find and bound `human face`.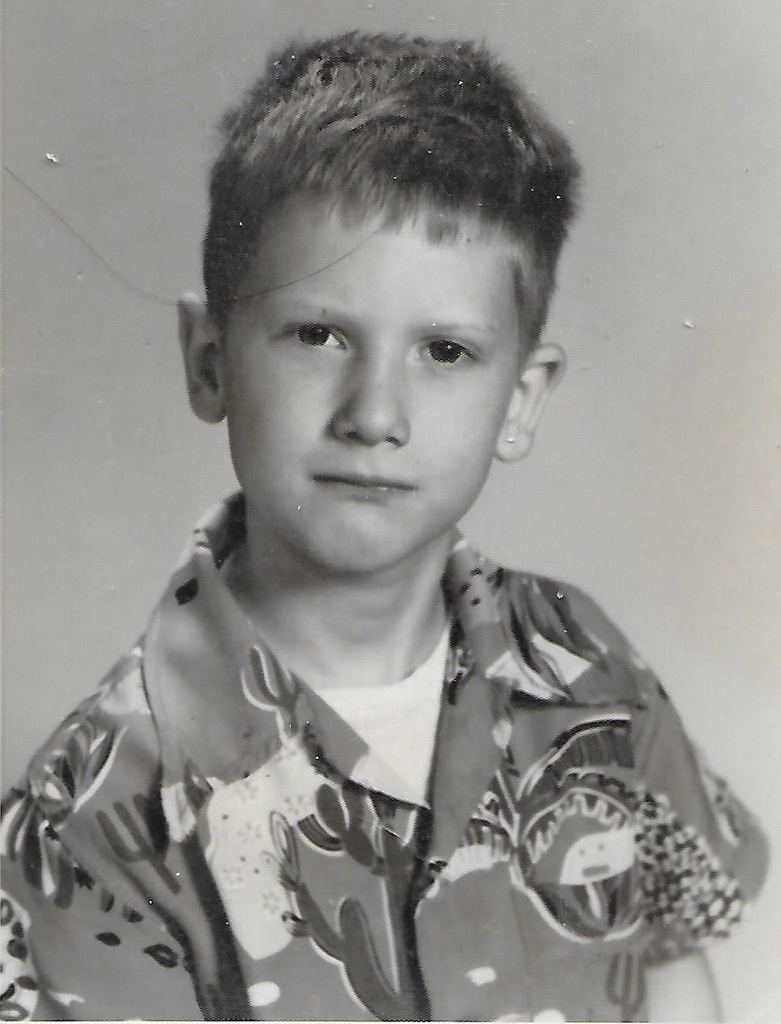
Bound: <bbox>216, 194, 521, 565</bbox>.
